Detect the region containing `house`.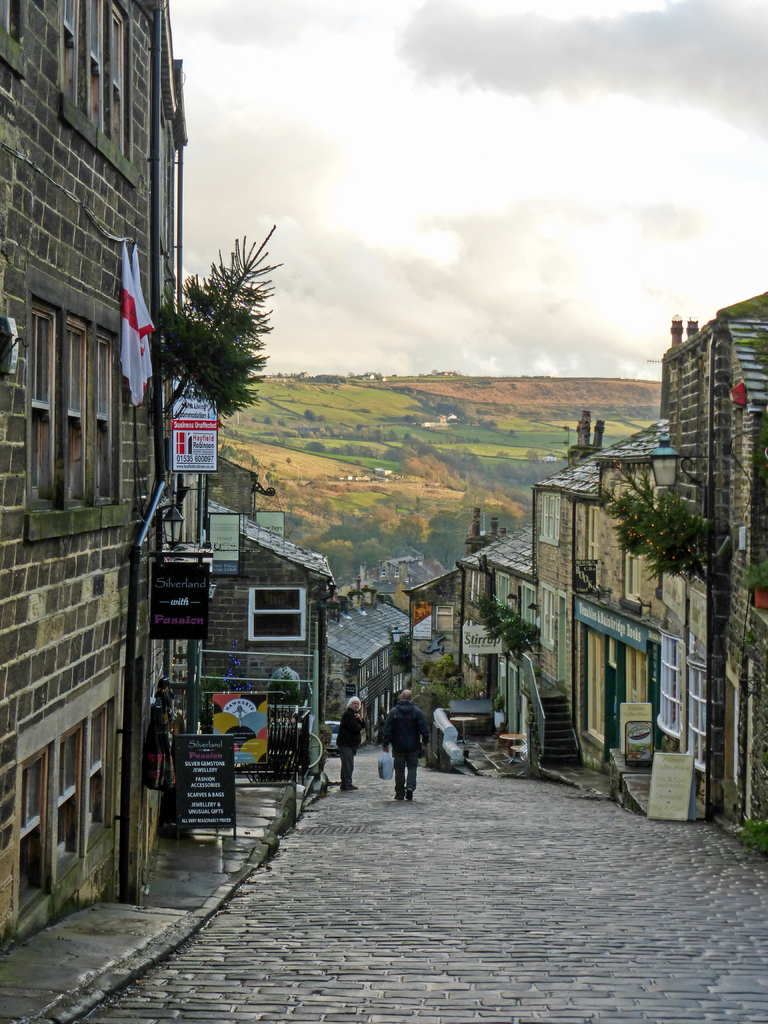
locate(532, 291, 767, 845).
